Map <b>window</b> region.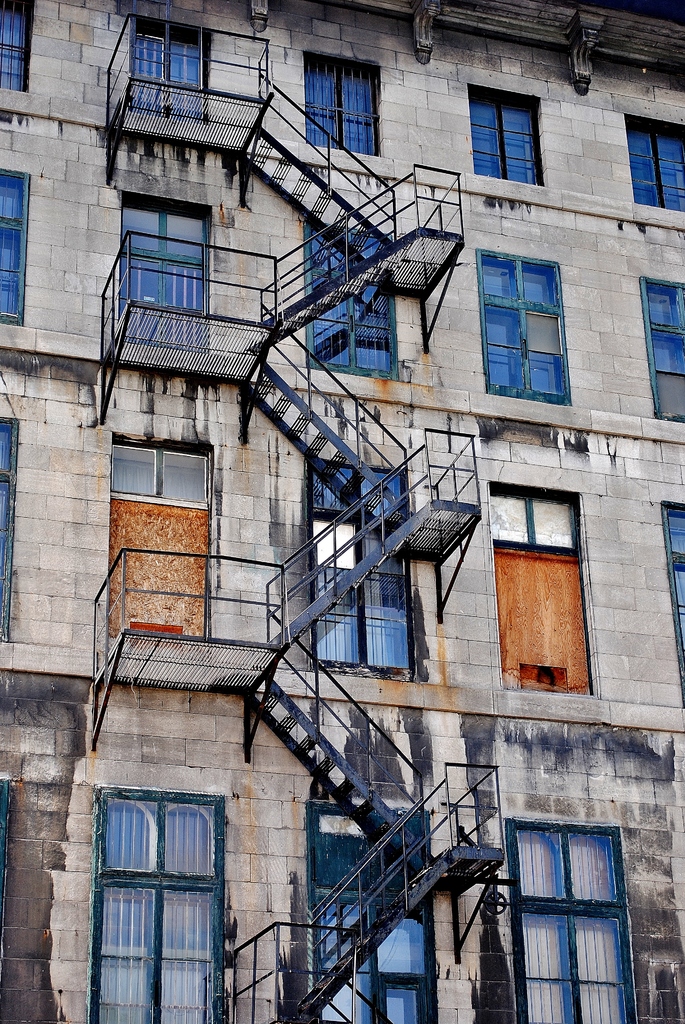
Mapped to [x1=305, y1=58, x2=387, y2=154].
